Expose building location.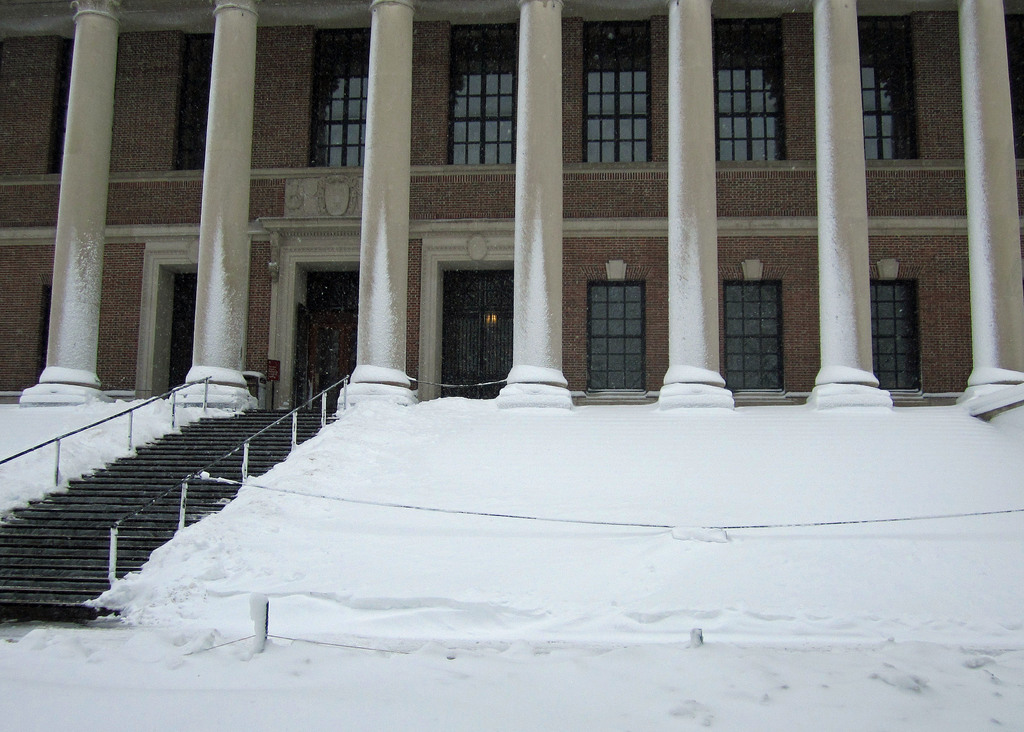
Exposed at crop(0, 0, 1023, 403).
